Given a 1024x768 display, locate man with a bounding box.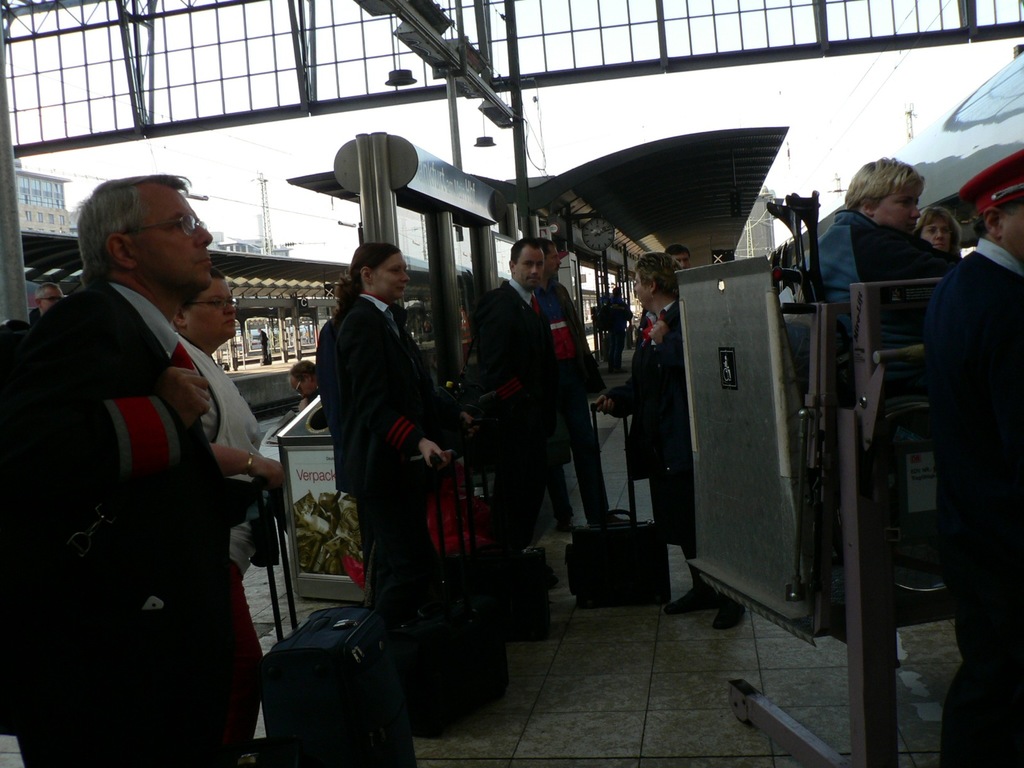
Located: (left=287, top=360, right=330, bottom=428).
